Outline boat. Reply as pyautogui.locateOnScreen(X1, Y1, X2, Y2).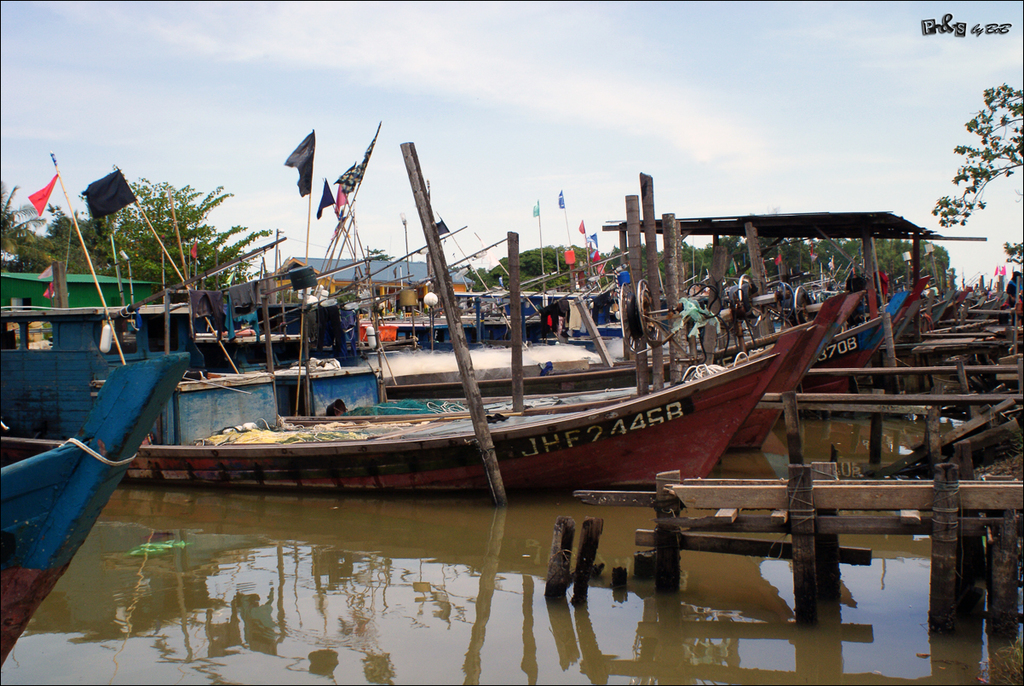
pyautogui.locateOnScreen(125, 348, 785, 495).
